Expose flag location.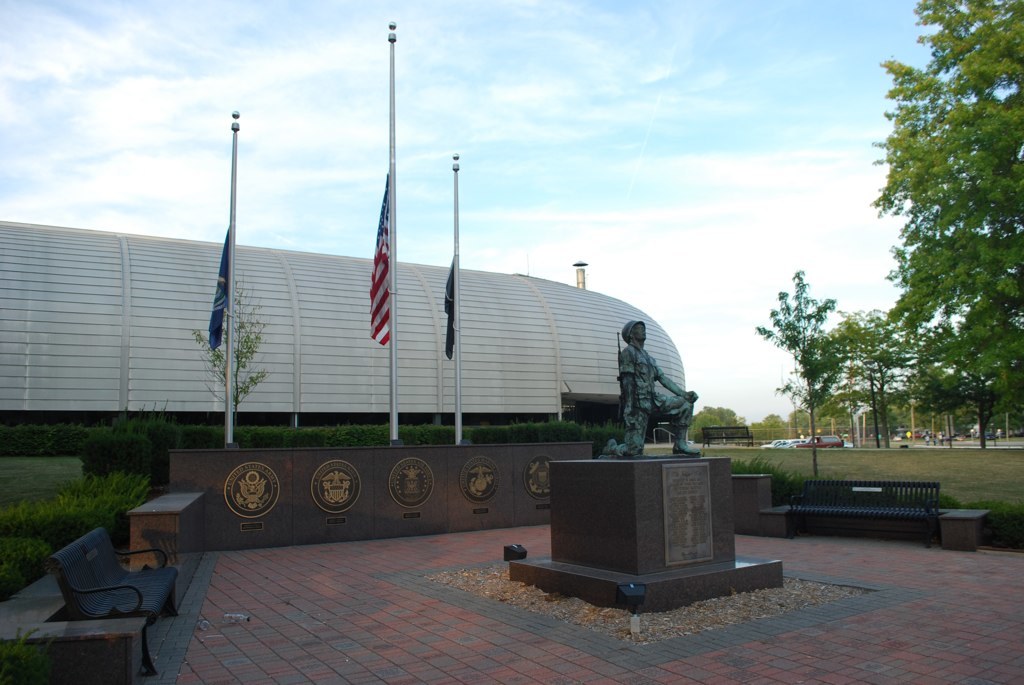
Exposed at <region>206, 223, 234, 350</region>.
